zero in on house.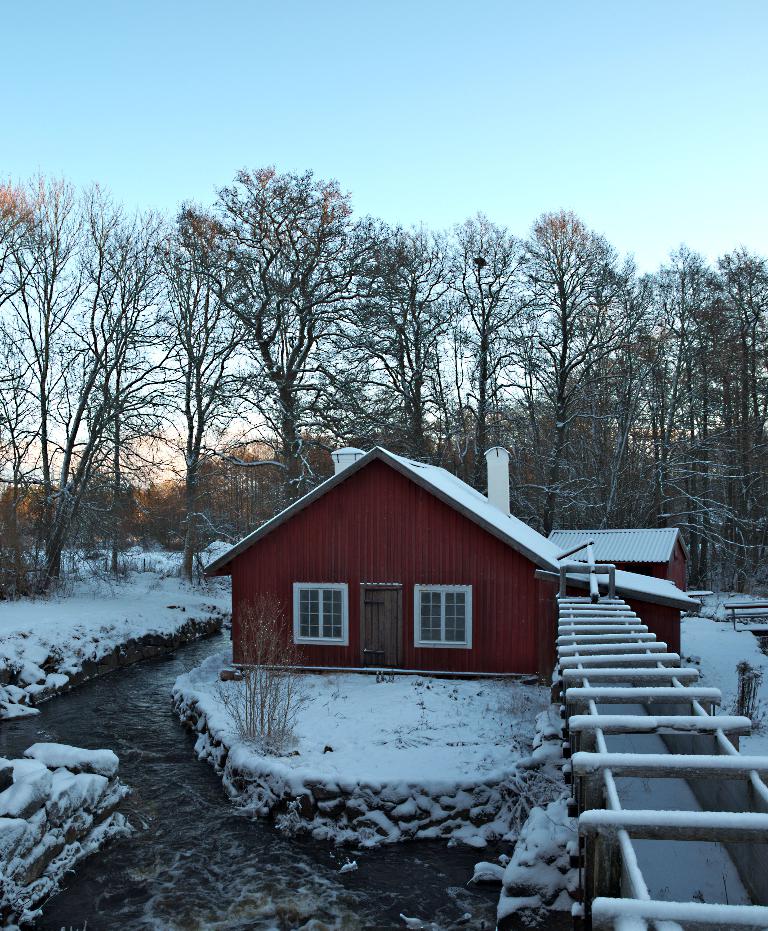
Zeroed in: <bbox>229, 444, 623, 724</bbox>.
